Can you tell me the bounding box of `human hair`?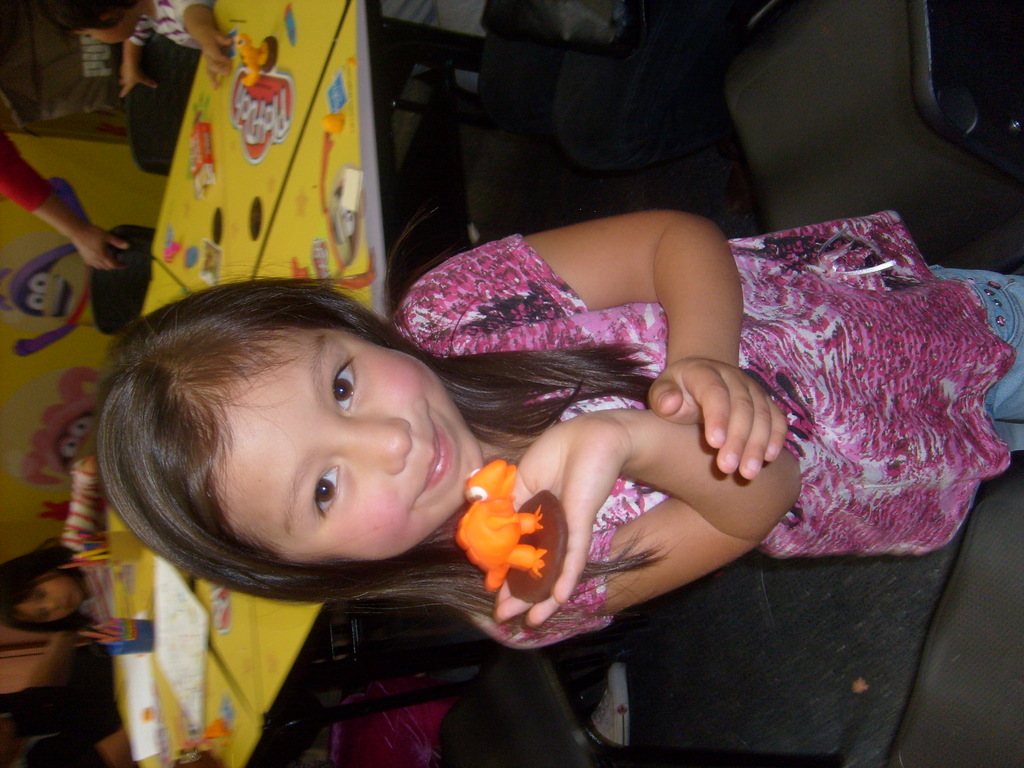
115 284 477 595.
